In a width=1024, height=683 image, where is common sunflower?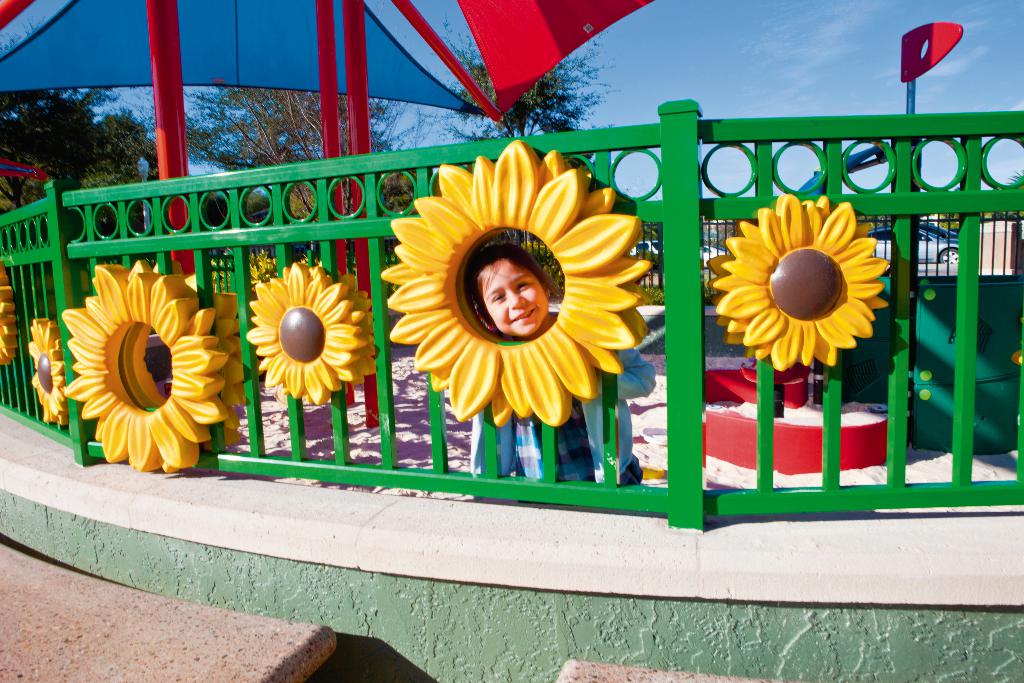
detection(67, 255, 219, 478).
